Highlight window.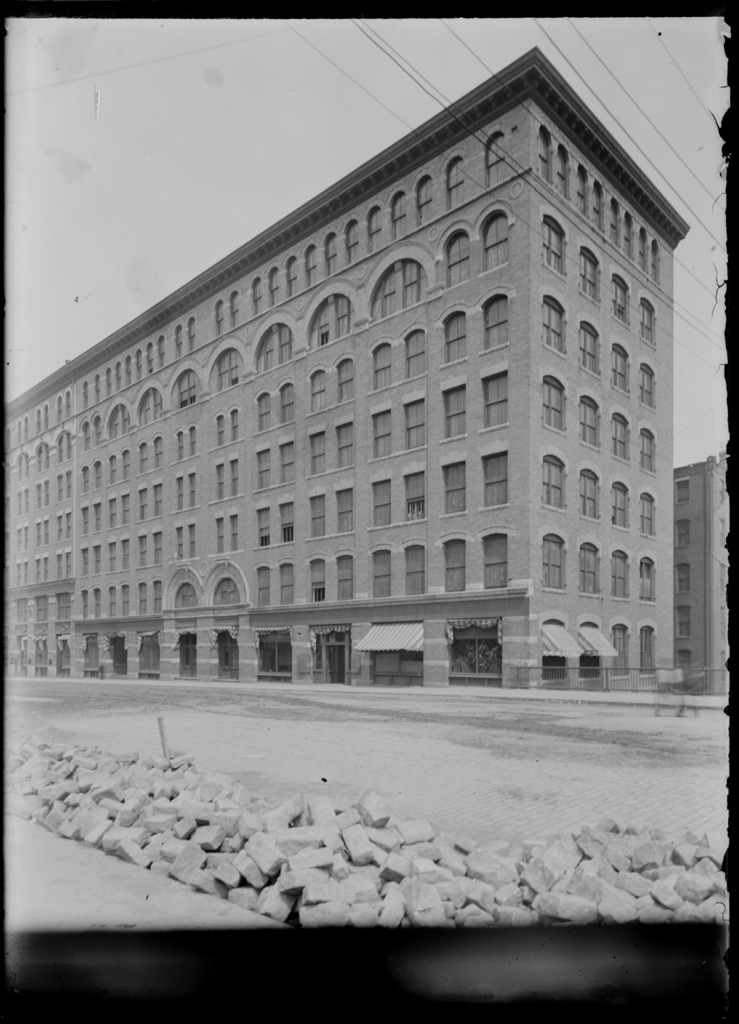
Highlighted region: bbox(255, 444, 269, 485).
